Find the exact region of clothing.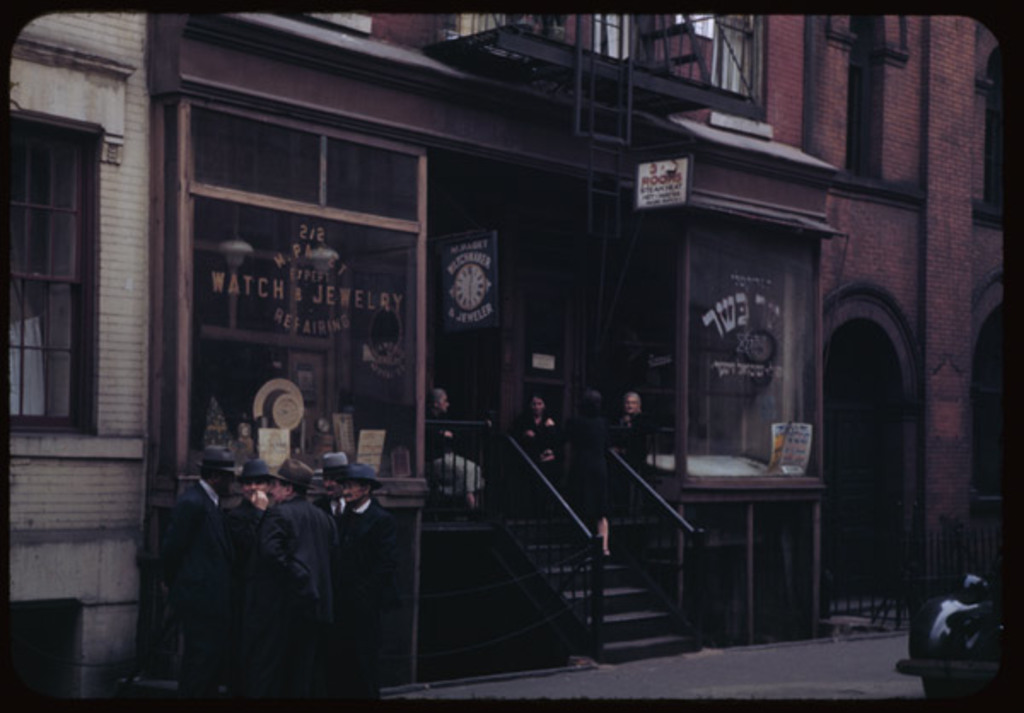
Exact region: {"x1": 256, "y1": 493, "x2": 352, "y2": 711}.
